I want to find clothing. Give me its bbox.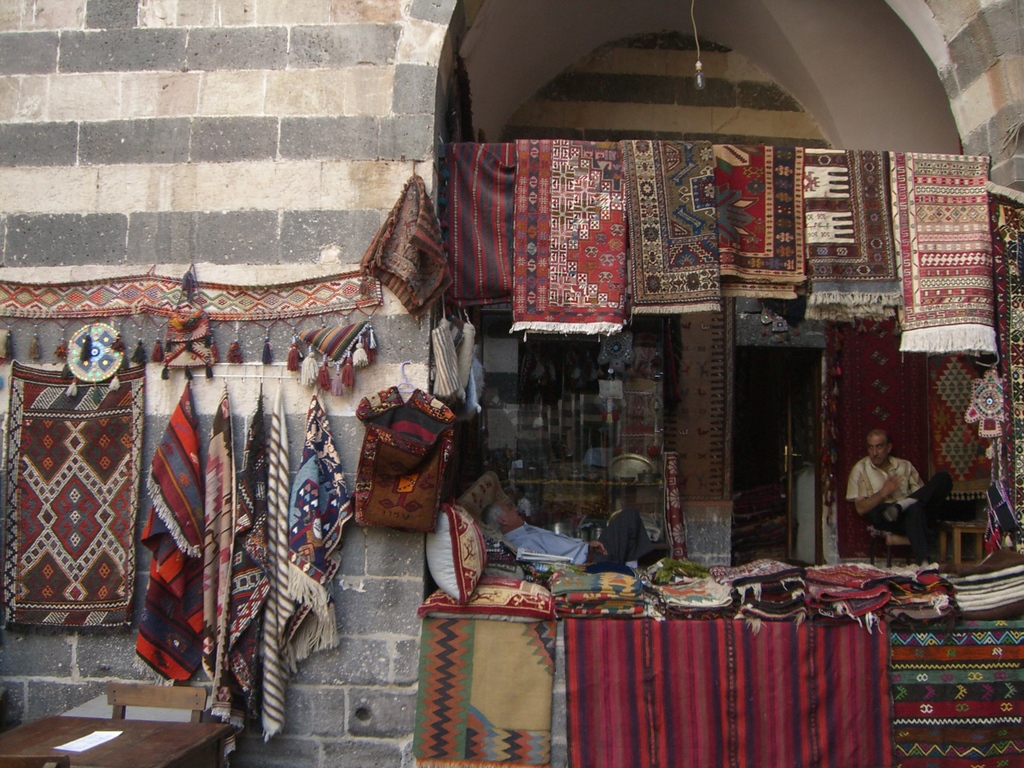
region(795, 145, 888, 318).
